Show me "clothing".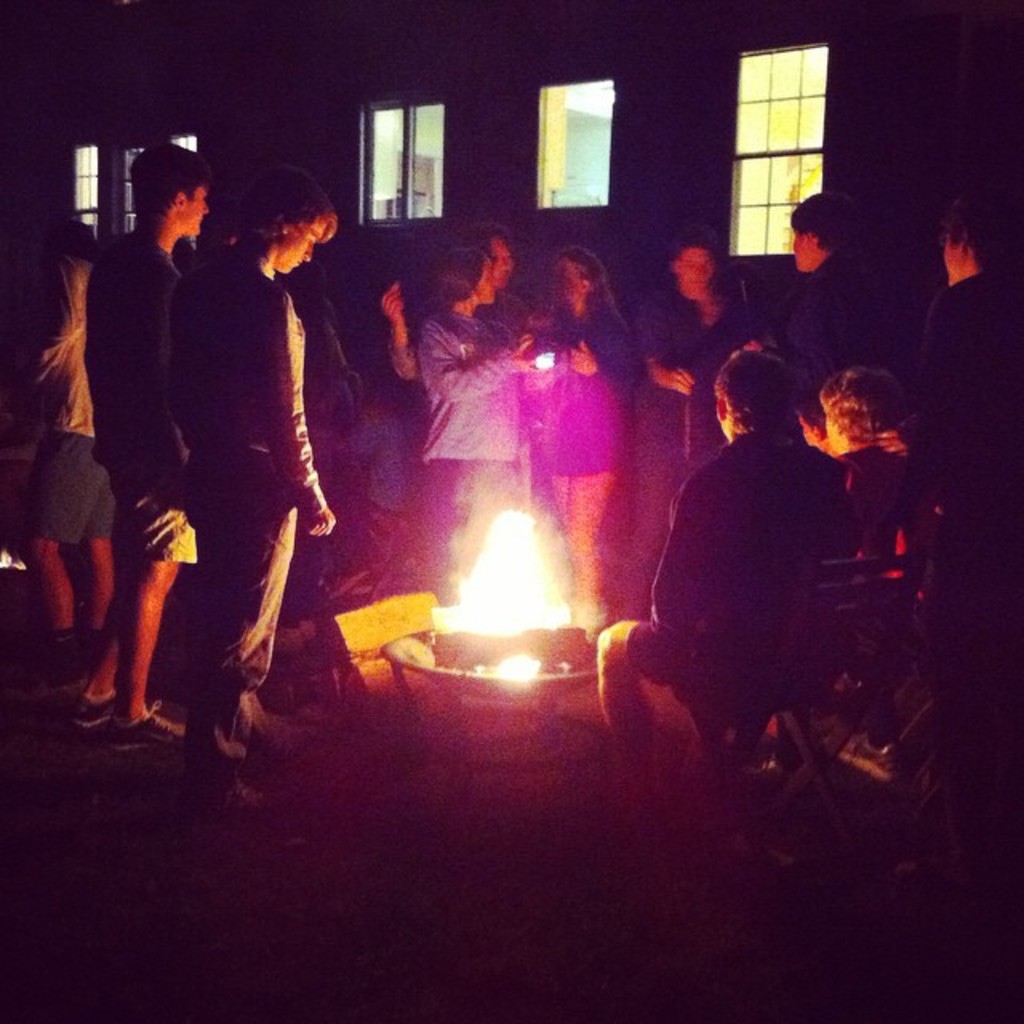
"clothing" is here: 163/170/355/683.
